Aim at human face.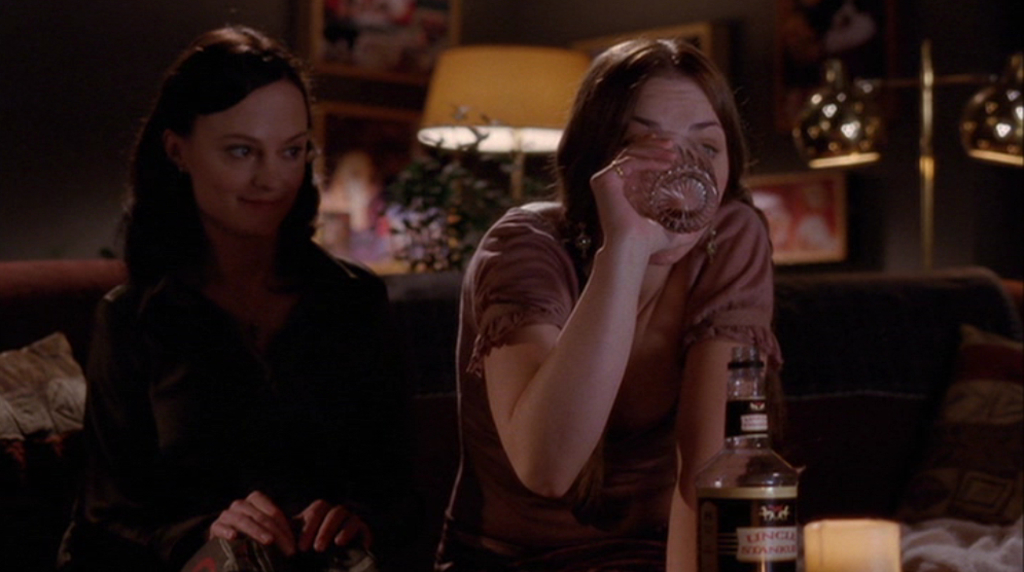
Aimed at box=[615, 86, 727, 270].
